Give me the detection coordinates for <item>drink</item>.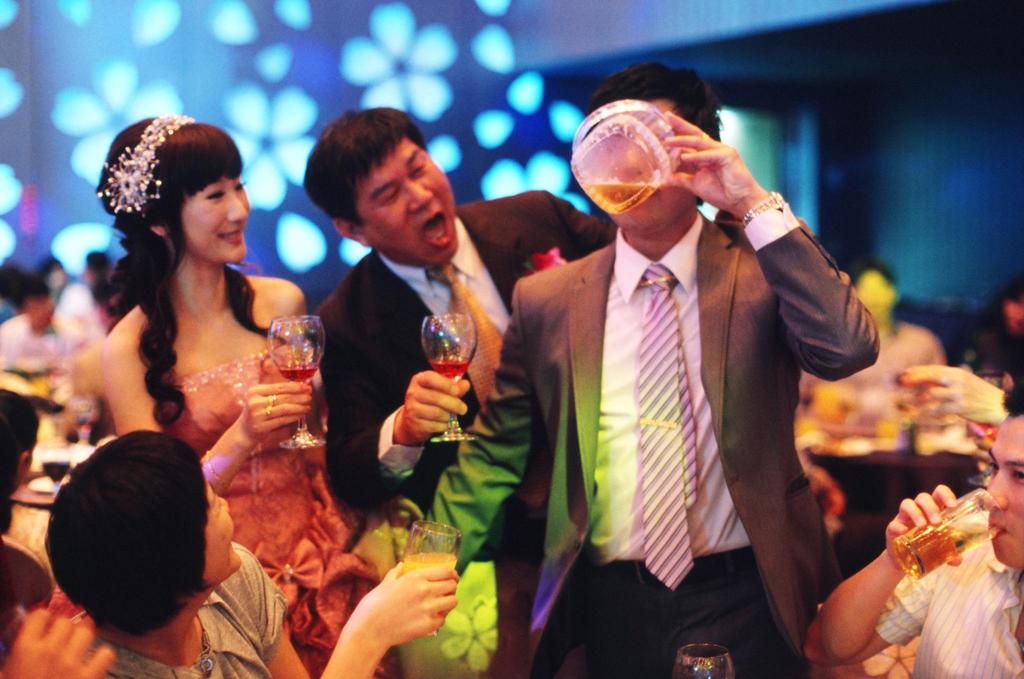
locate(892, 517, 958, 585).
